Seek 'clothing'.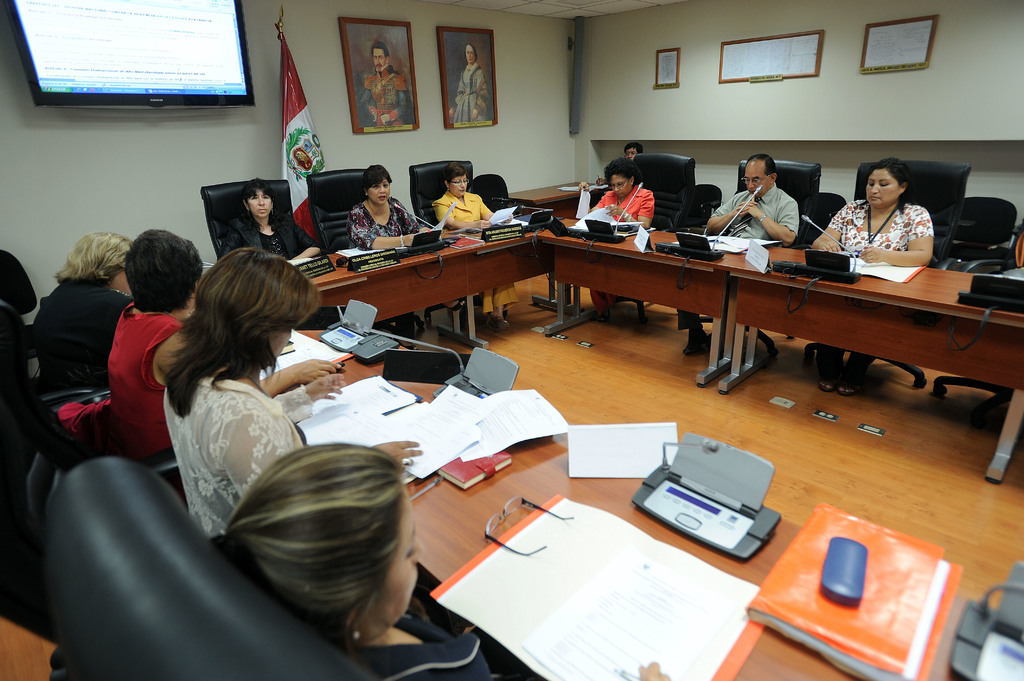
815 198 933 385.
